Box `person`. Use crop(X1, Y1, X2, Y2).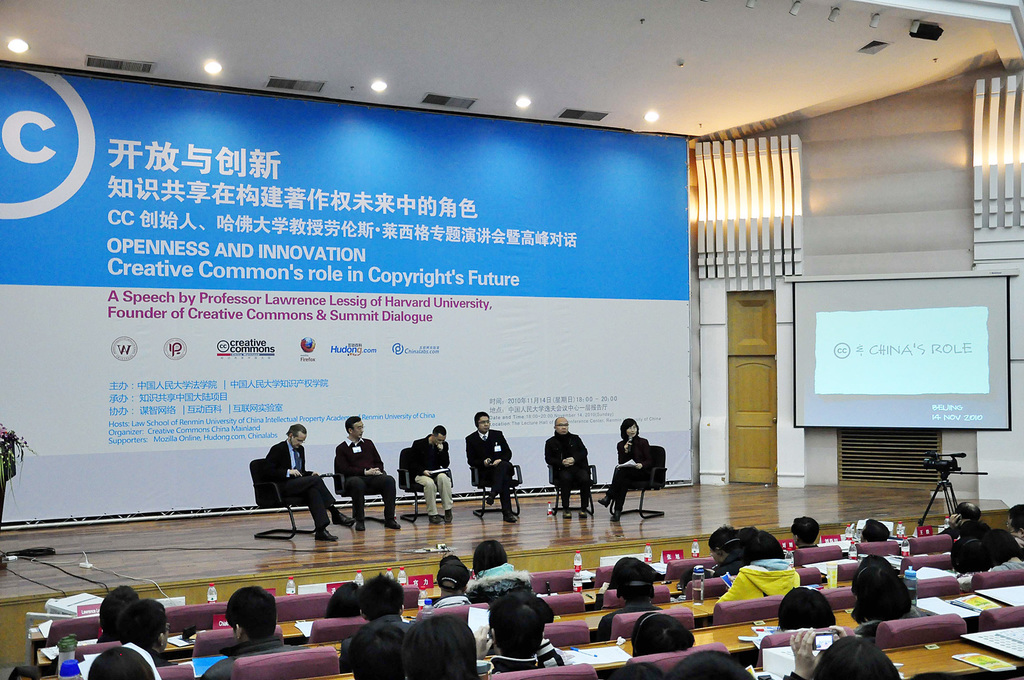
crop(408, 423, 456, 523).
